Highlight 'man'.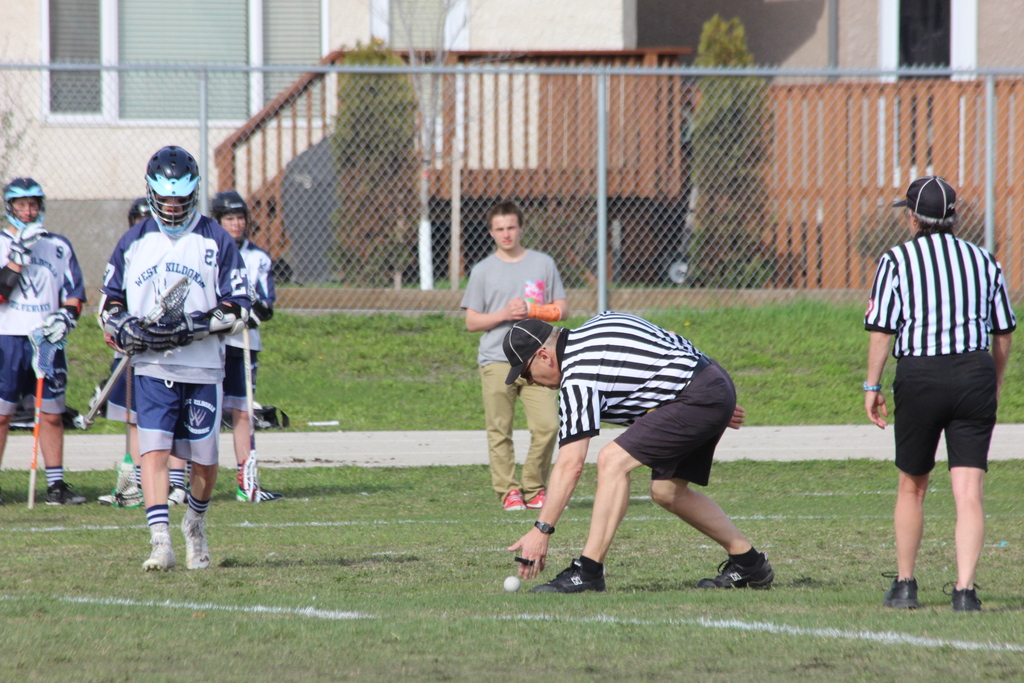
Highlighted region: region(865, 154, 1012, 616).
